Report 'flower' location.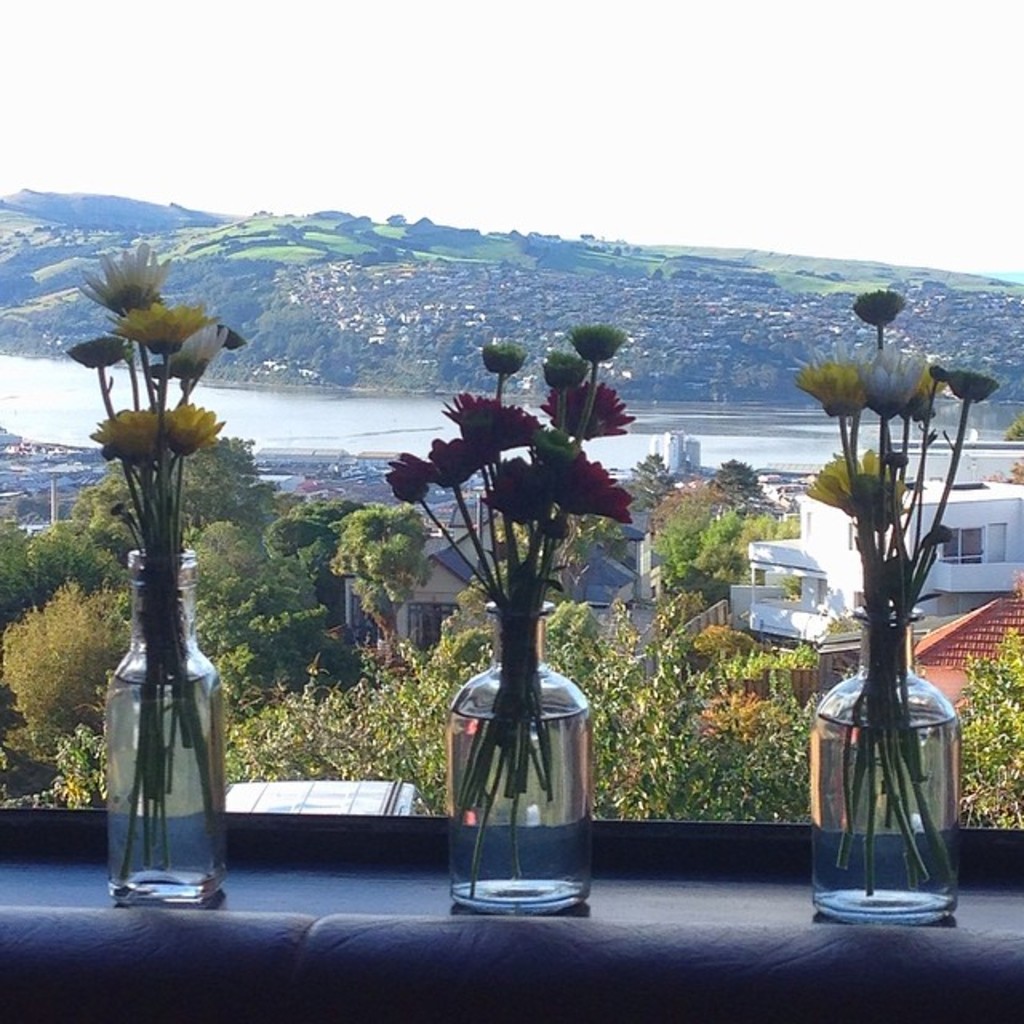
Report: <region>93, 411, 168, 470</region>.
